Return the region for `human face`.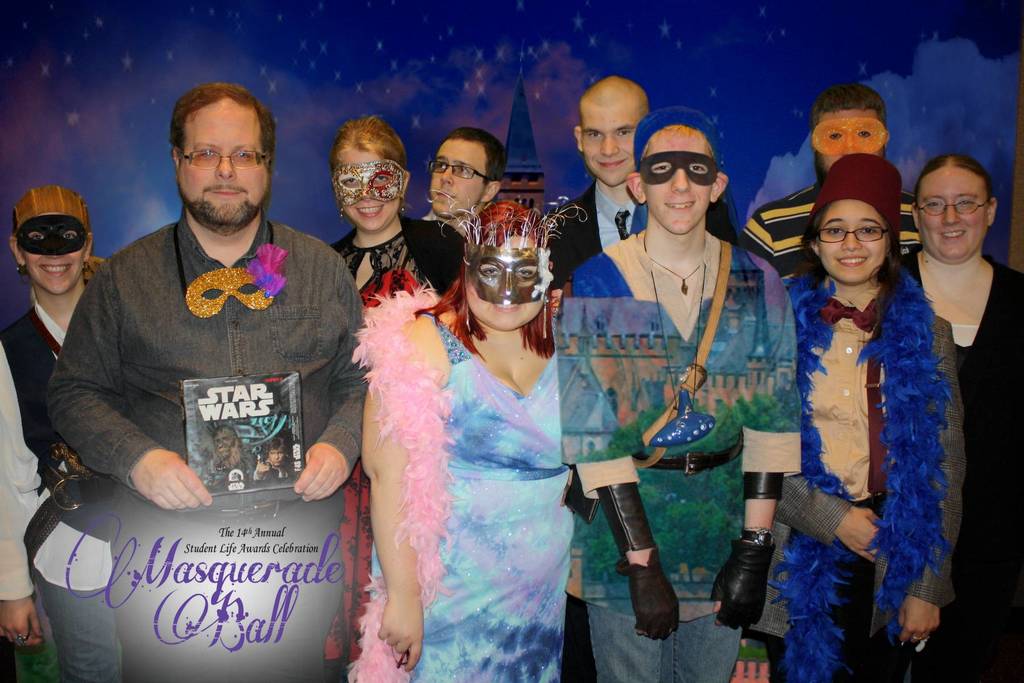
<box>643,129,710,231</box>.
